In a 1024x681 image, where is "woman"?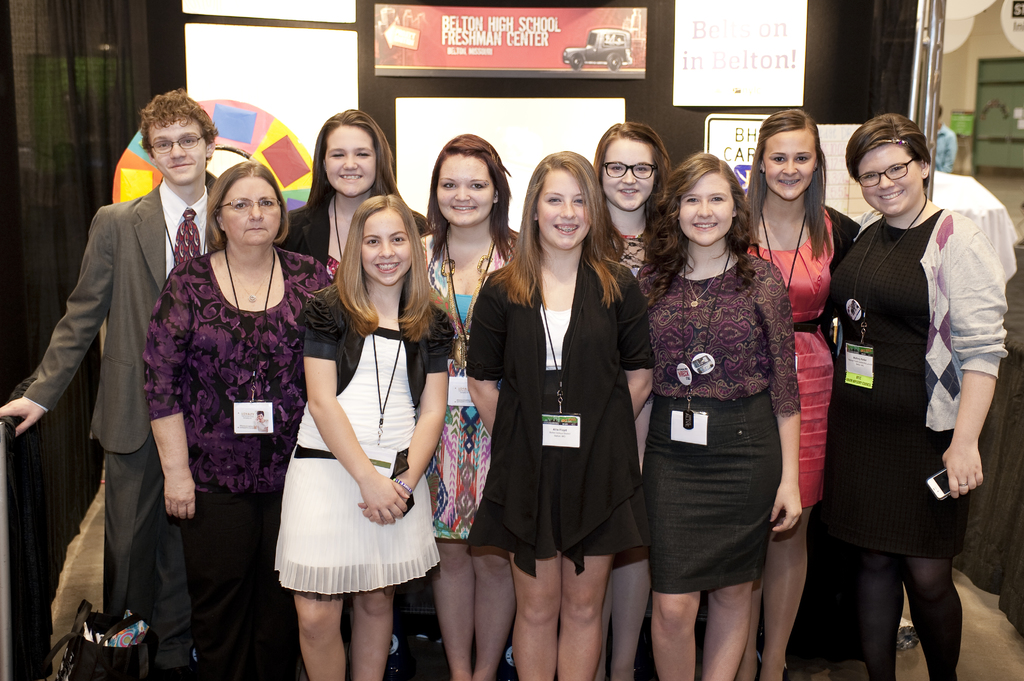
Rect(255, 410, 269, 432).
